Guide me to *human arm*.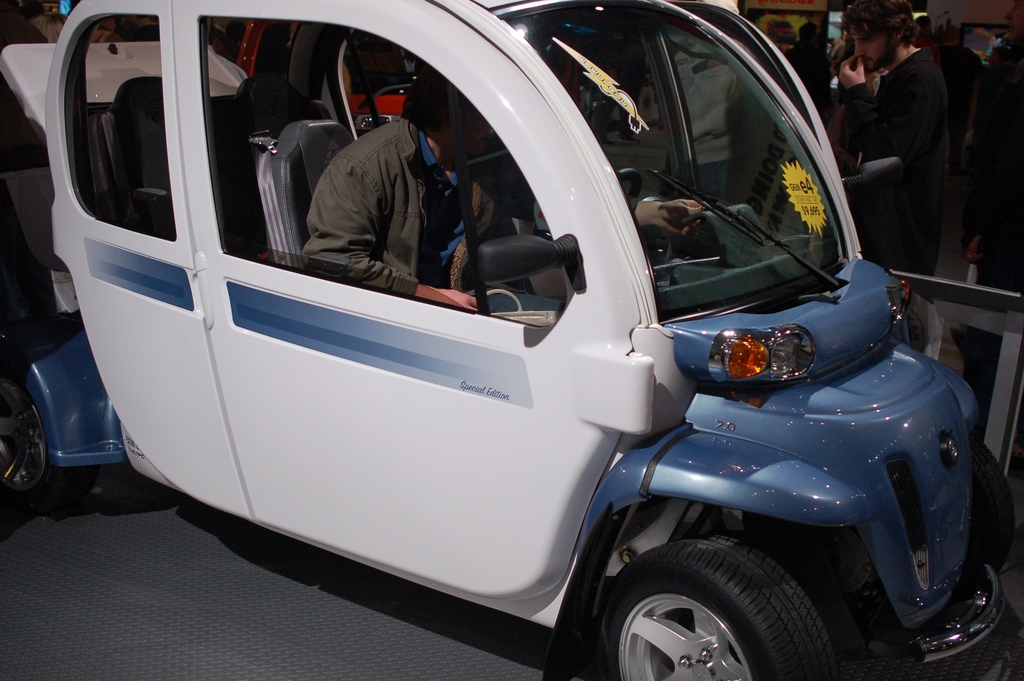
Guidance: 300, 163, 477, 311.
